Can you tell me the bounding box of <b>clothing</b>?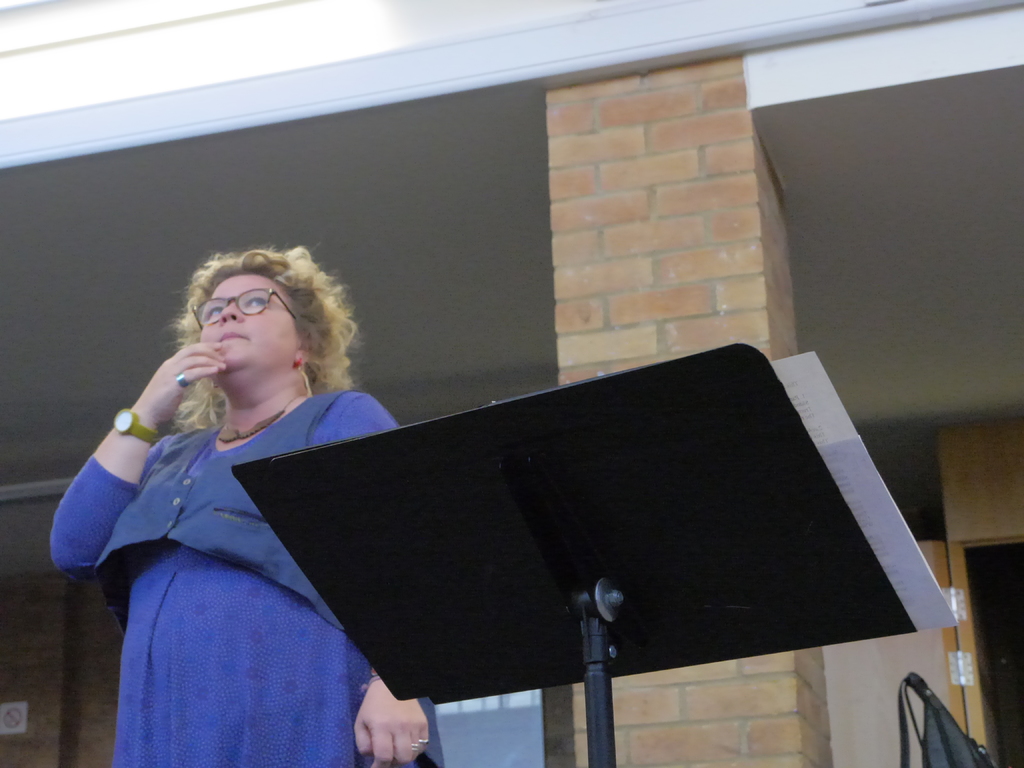
BBox(33, 371, 479, 765).
